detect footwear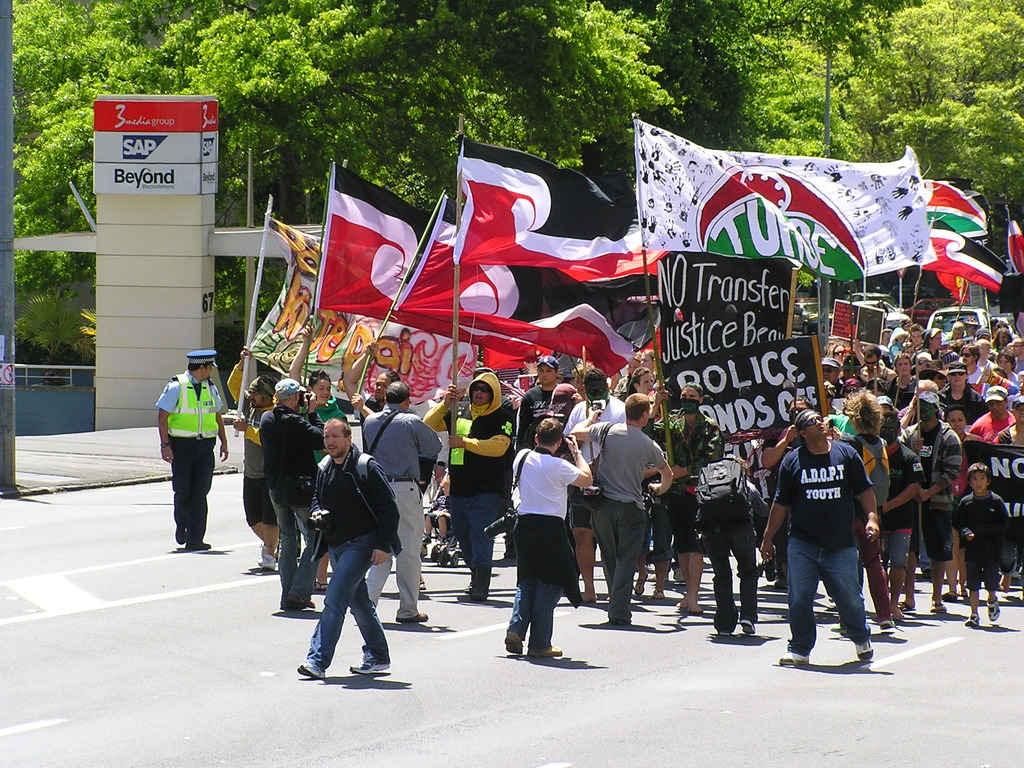
<box>895,602,915,613</box>
